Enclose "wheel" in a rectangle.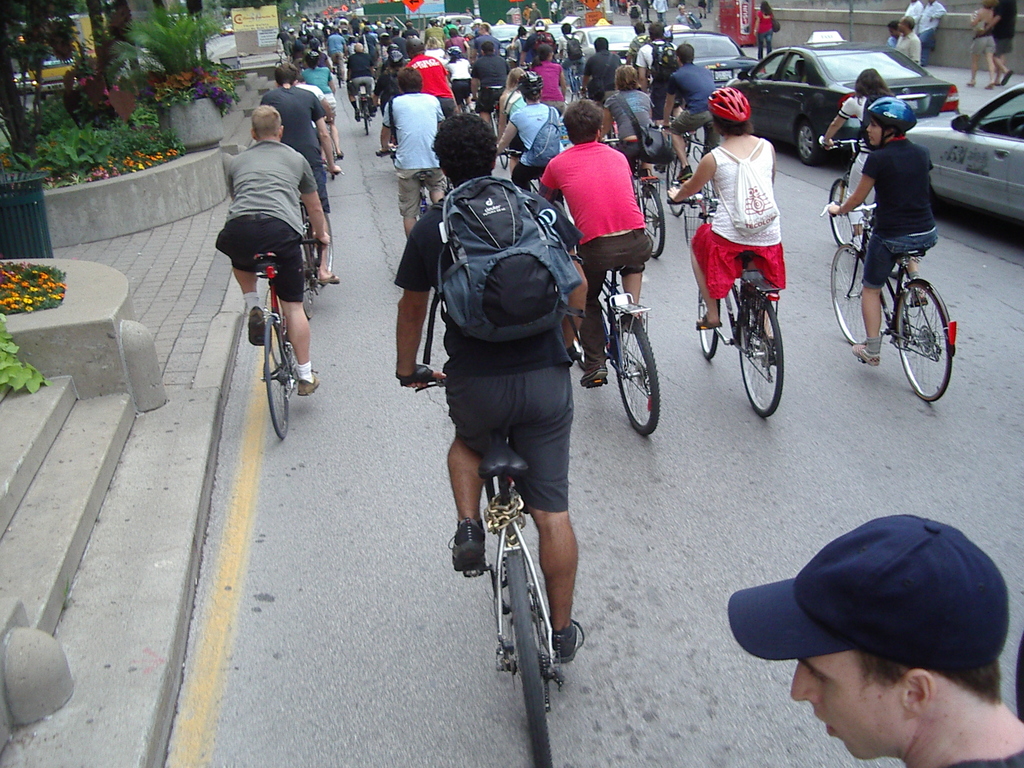
rect(612, 311, 664, 433).
